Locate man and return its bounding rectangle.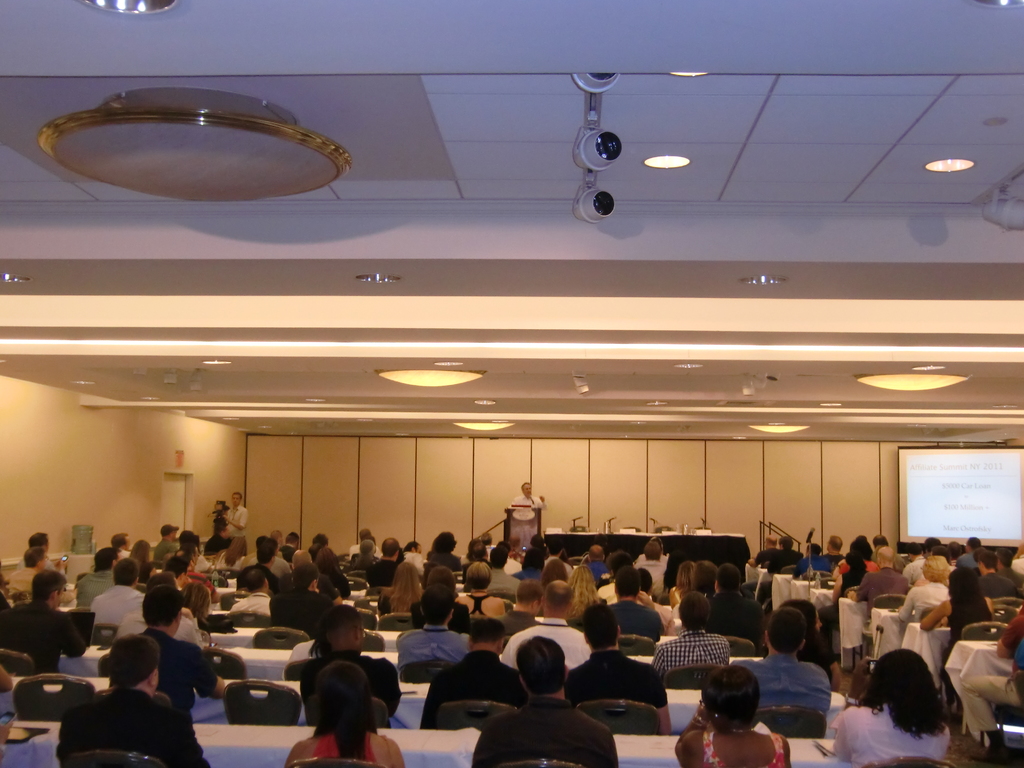
[x1=497, y1=583, x2=595, y2=671].
